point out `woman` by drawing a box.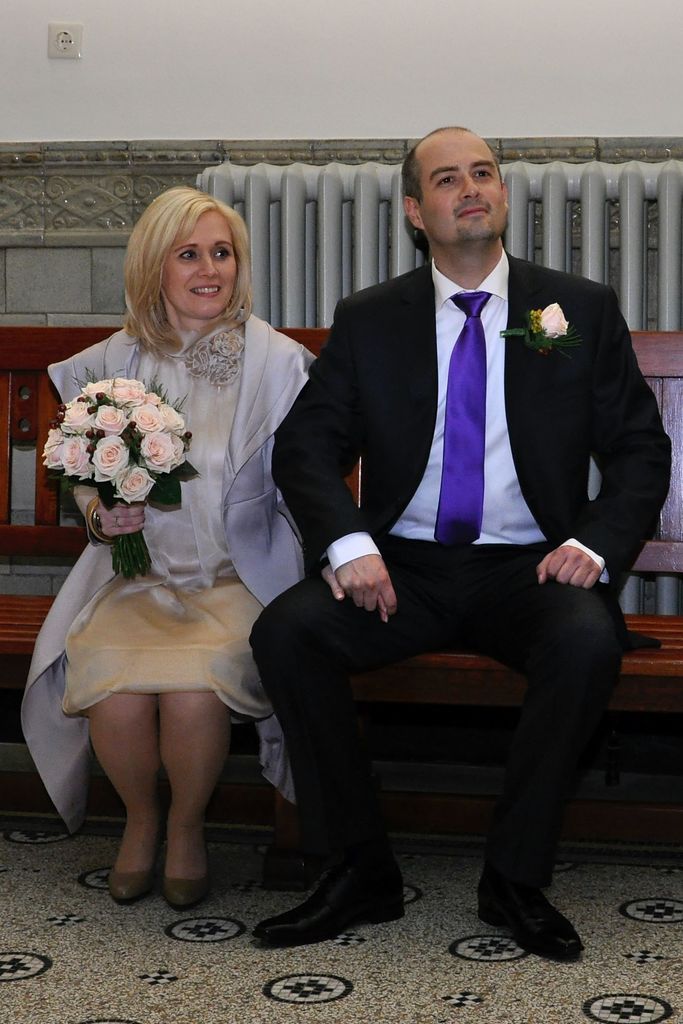
42:211:341:924.
